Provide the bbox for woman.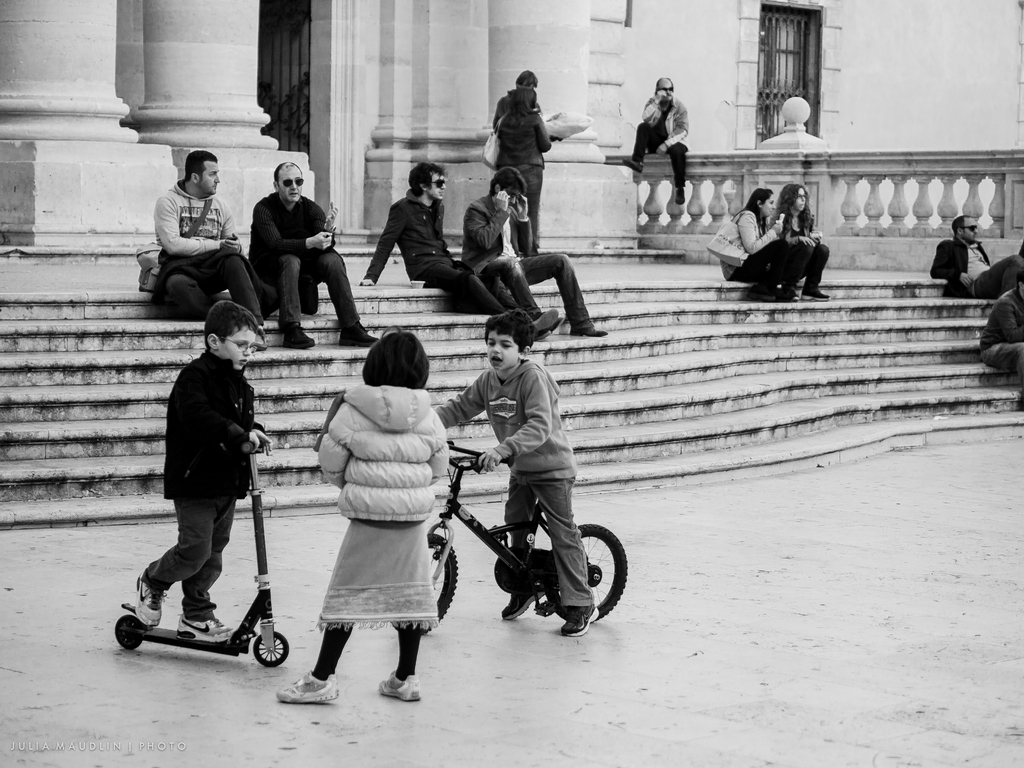
(294, 330, 457, 699).
